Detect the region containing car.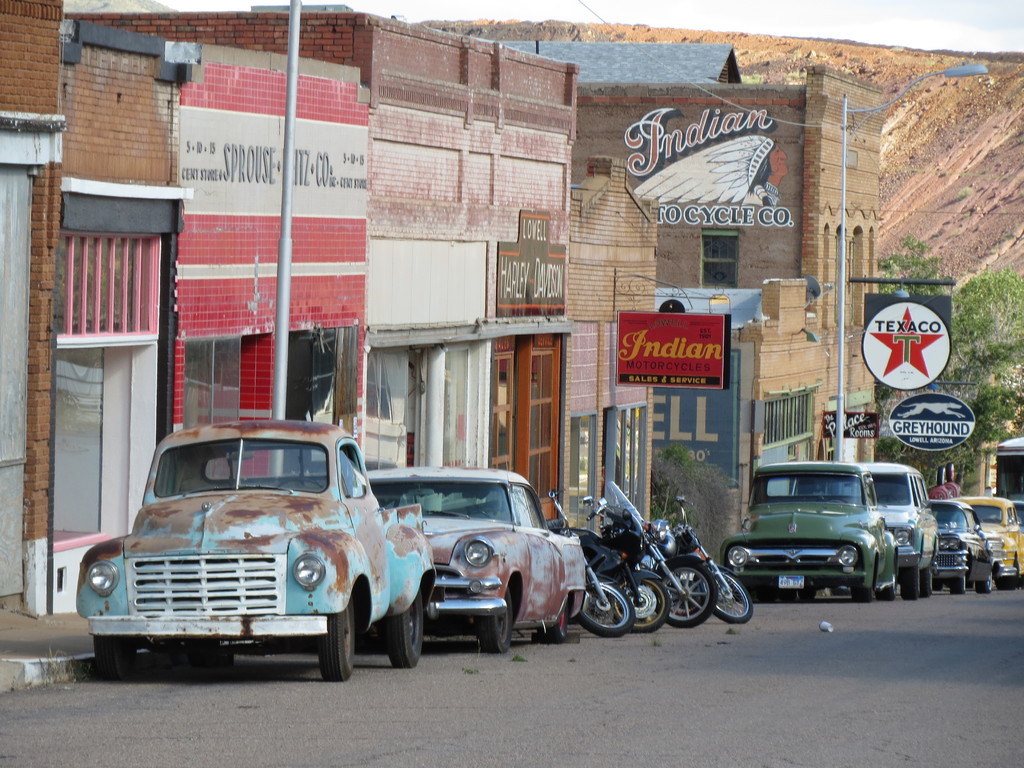
<bbox>365, 470, 584, 644</bbox>.
